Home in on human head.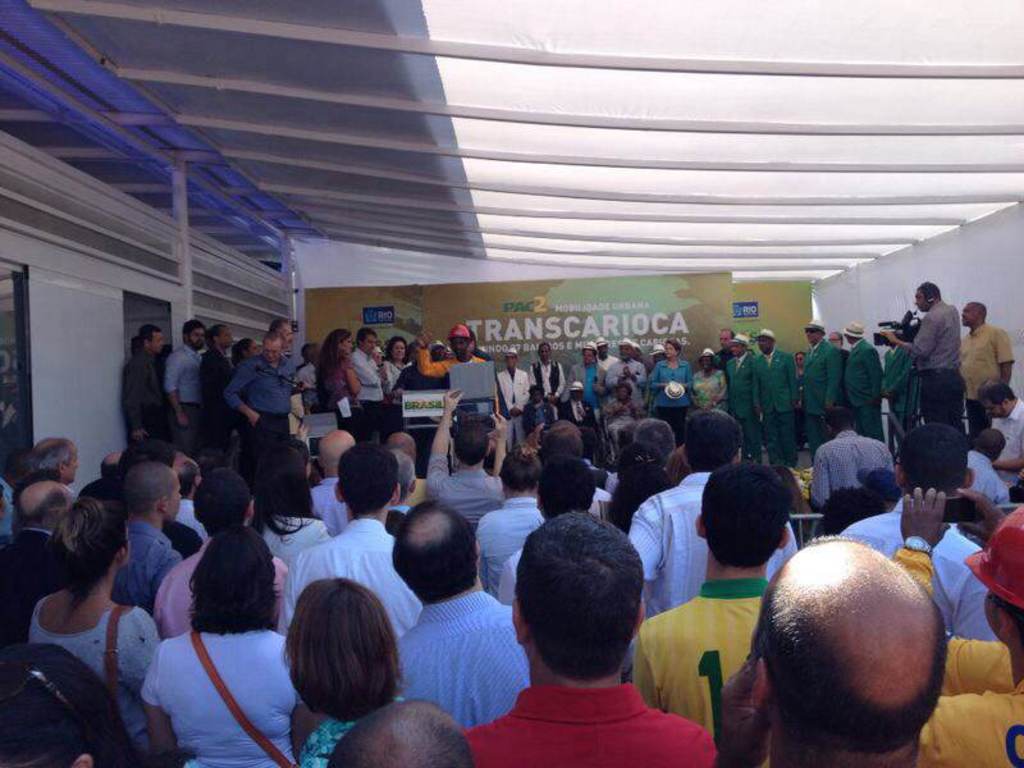
Homed in at crop(390, 454, 417, 493).
